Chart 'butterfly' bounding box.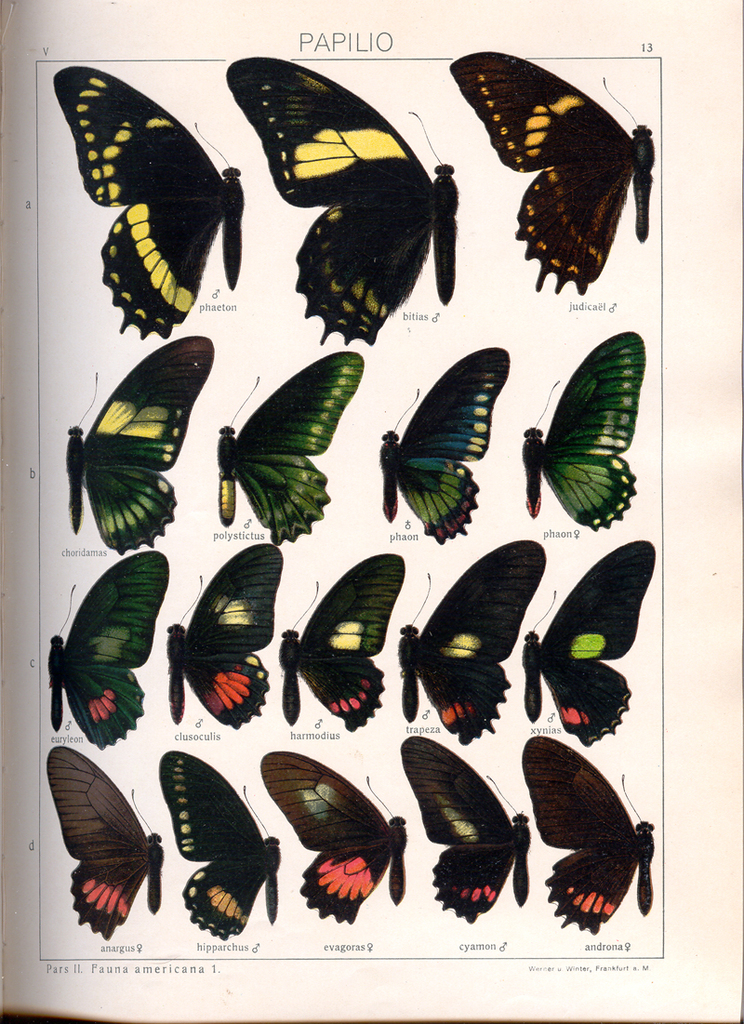
Charted: {"left": 257, "top": 747, "right": 408, "bottom": 927}.
